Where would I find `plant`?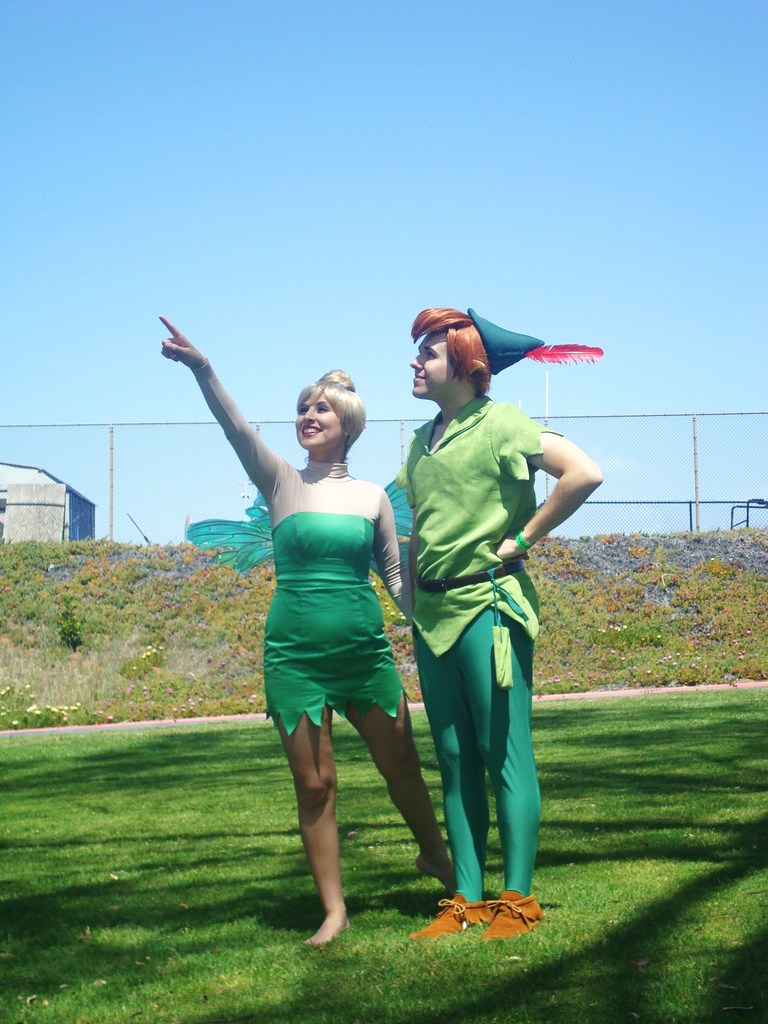
At (left=0, top=675, right=74, bottom=730).
